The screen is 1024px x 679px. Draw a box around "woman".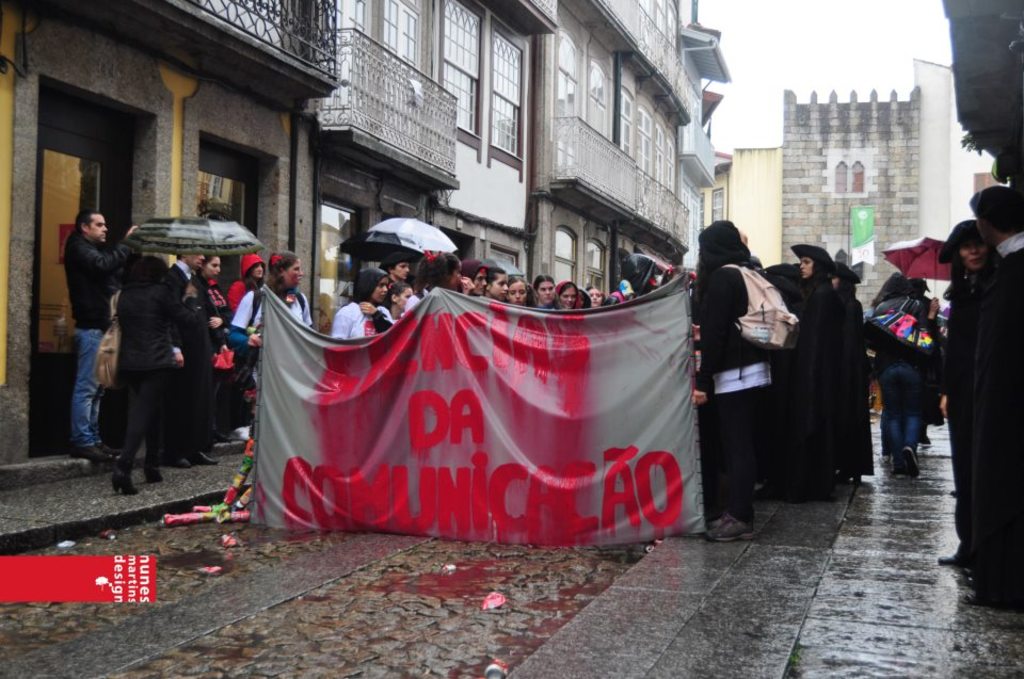
932,221,986,575.
